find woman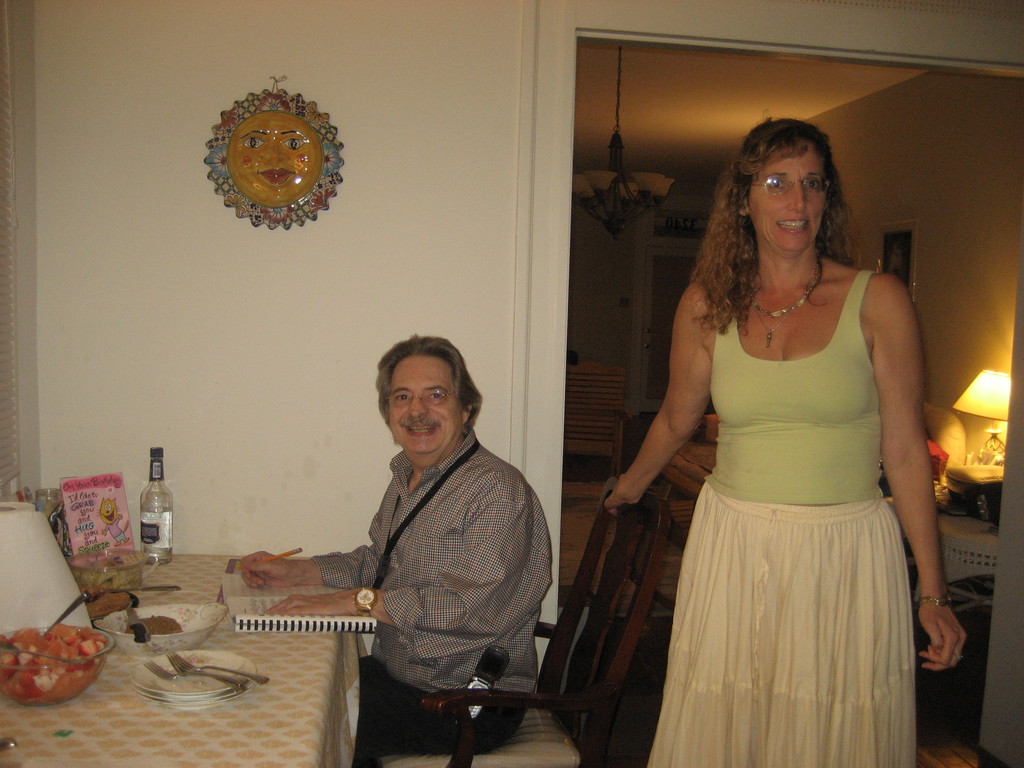
(x1=582, y1=95, x2=953, y2=767)
